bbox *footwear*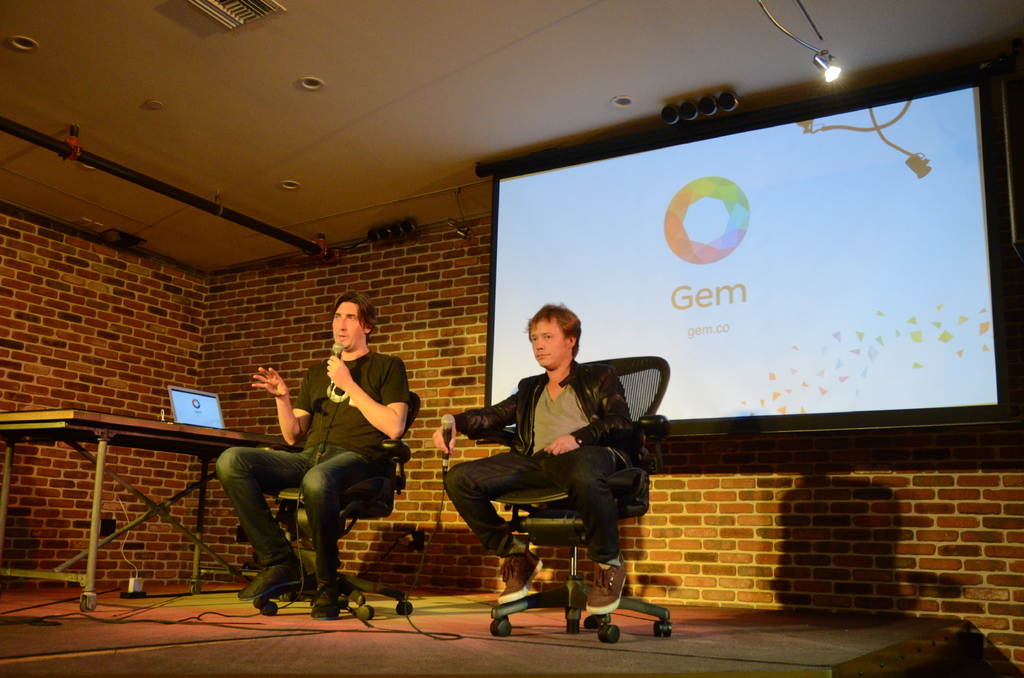
BBox(238, 561, 305, 605)
